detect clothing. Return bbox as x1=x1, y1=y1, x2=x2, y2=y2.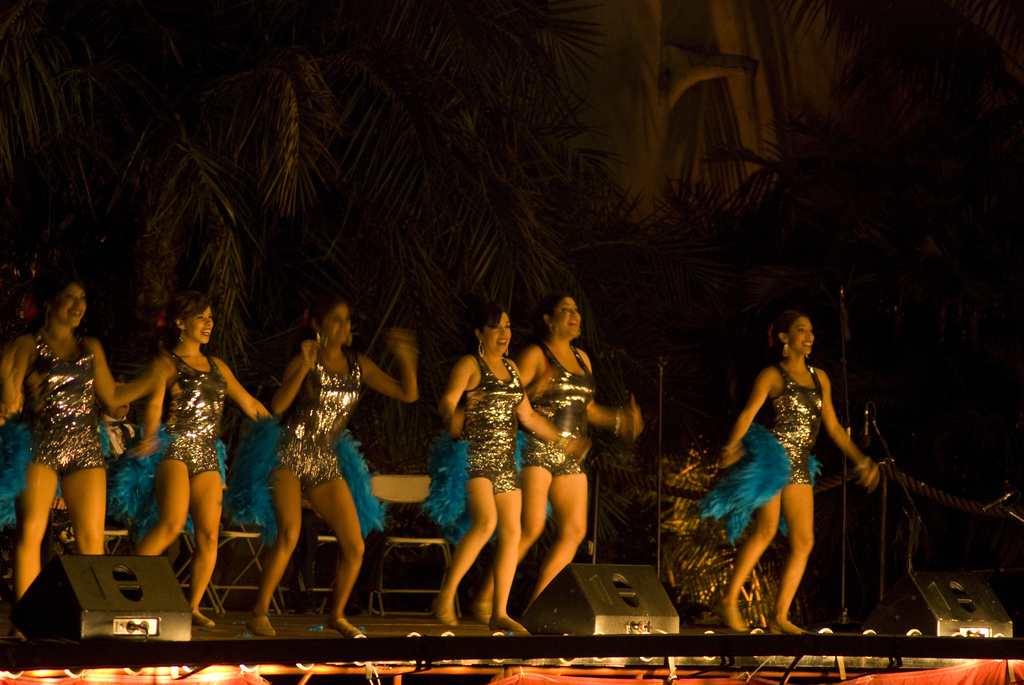
x1=457, y1=340, x2=525, y2=502.
